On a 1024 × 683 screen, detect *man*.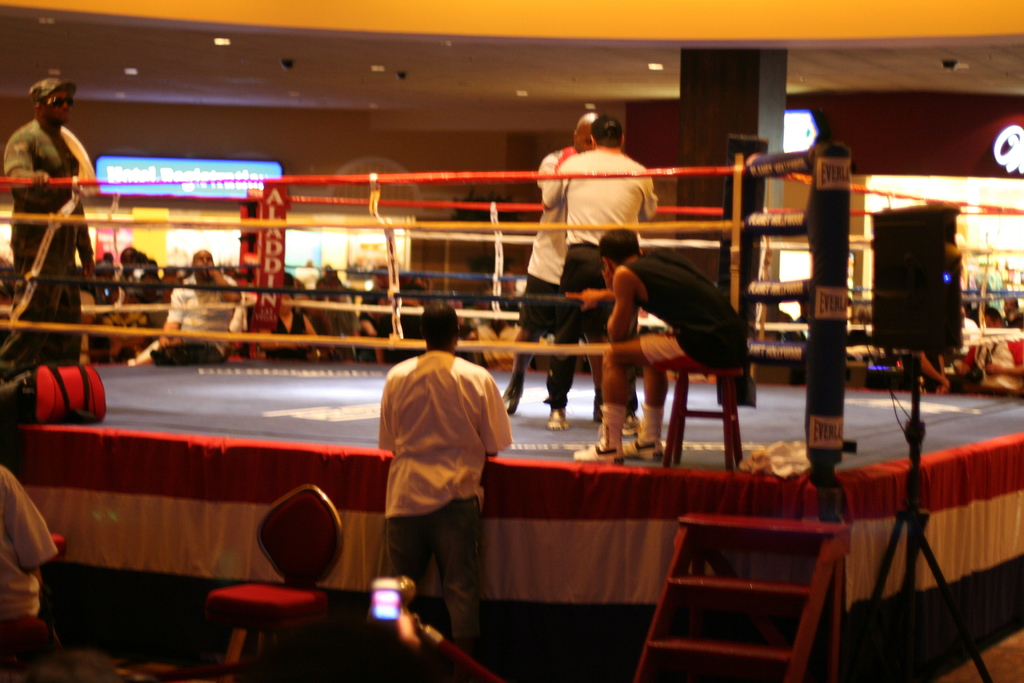
bbox(365, 313, 518, 634).
